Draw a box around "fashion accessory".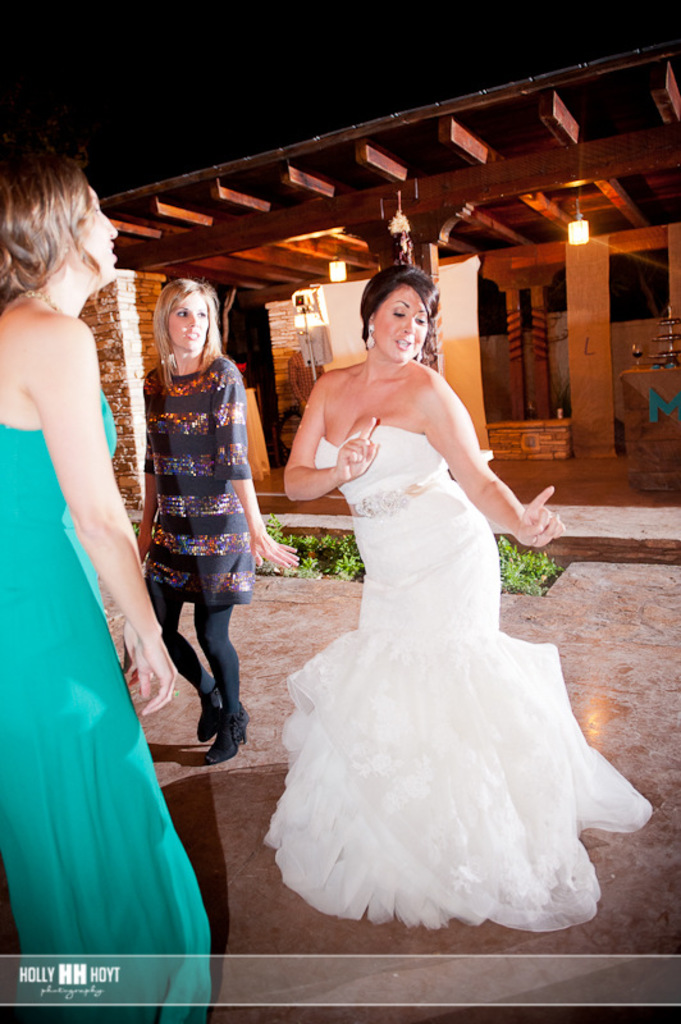
bbox(166, 691, 179, 695).
